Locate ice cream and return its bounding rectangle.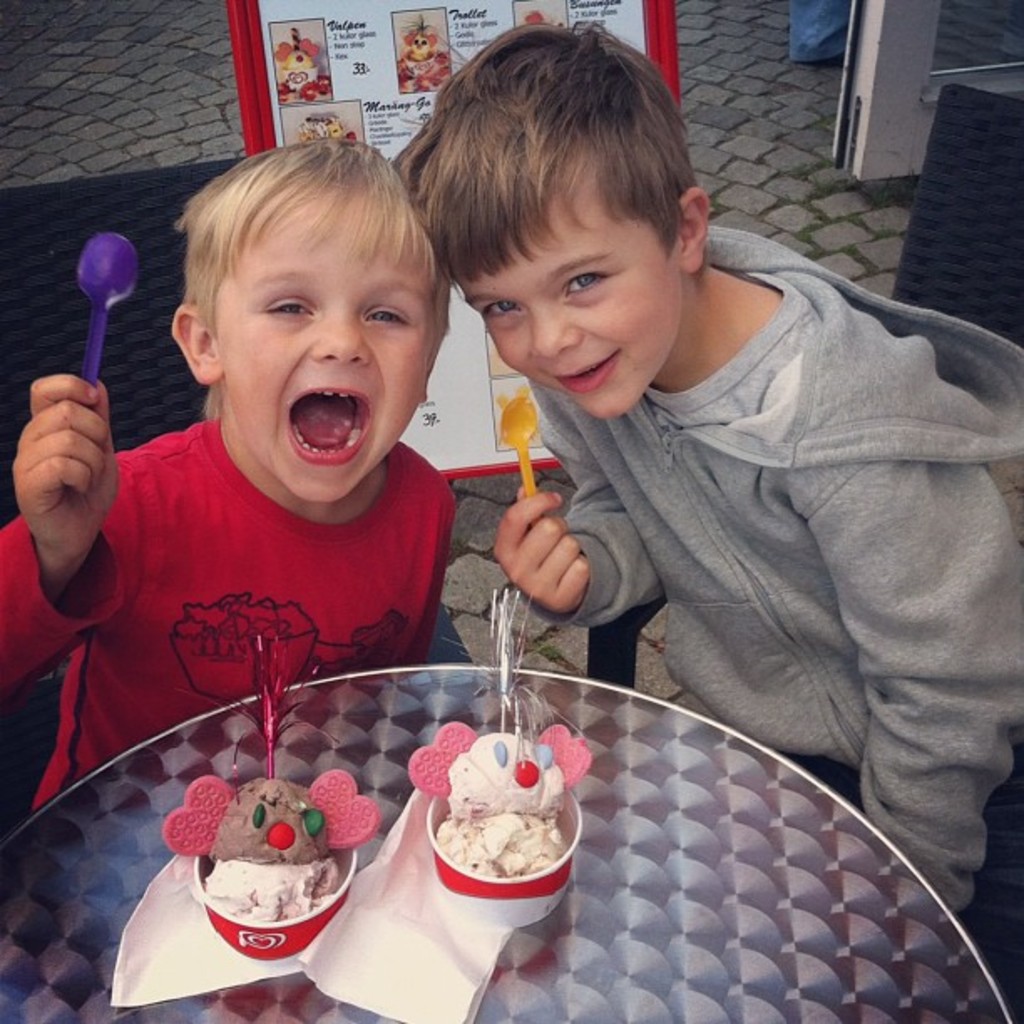
bbox=(403, 724, 567, 949).
